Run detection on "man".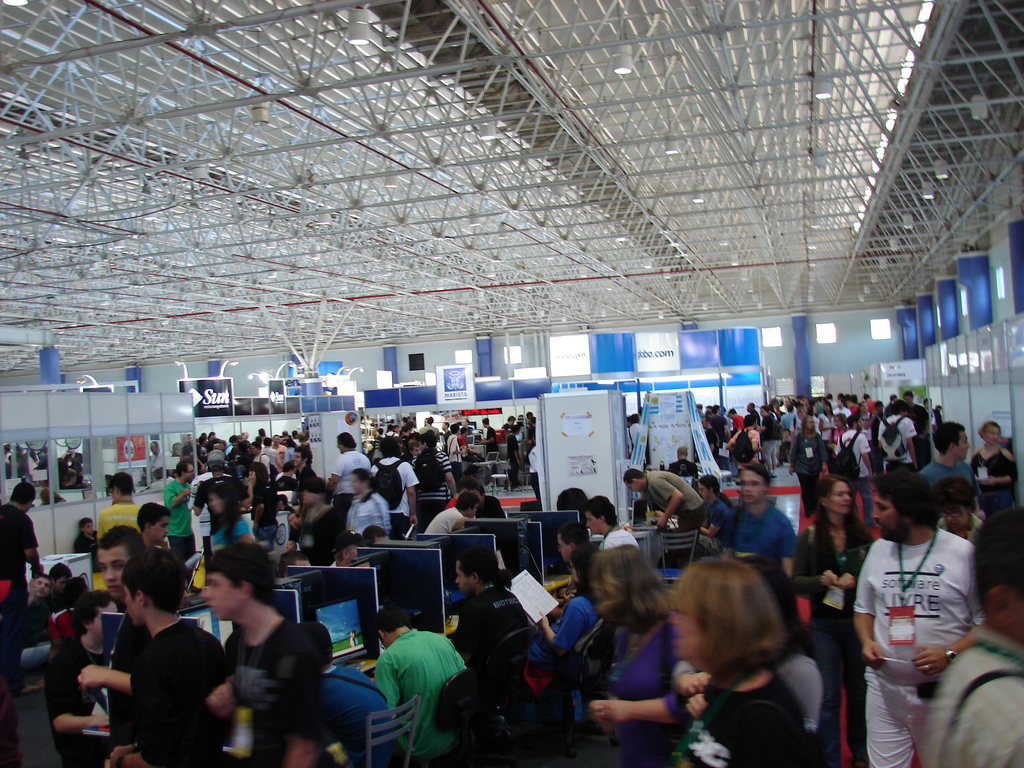
Result: (157,452,201,566).
